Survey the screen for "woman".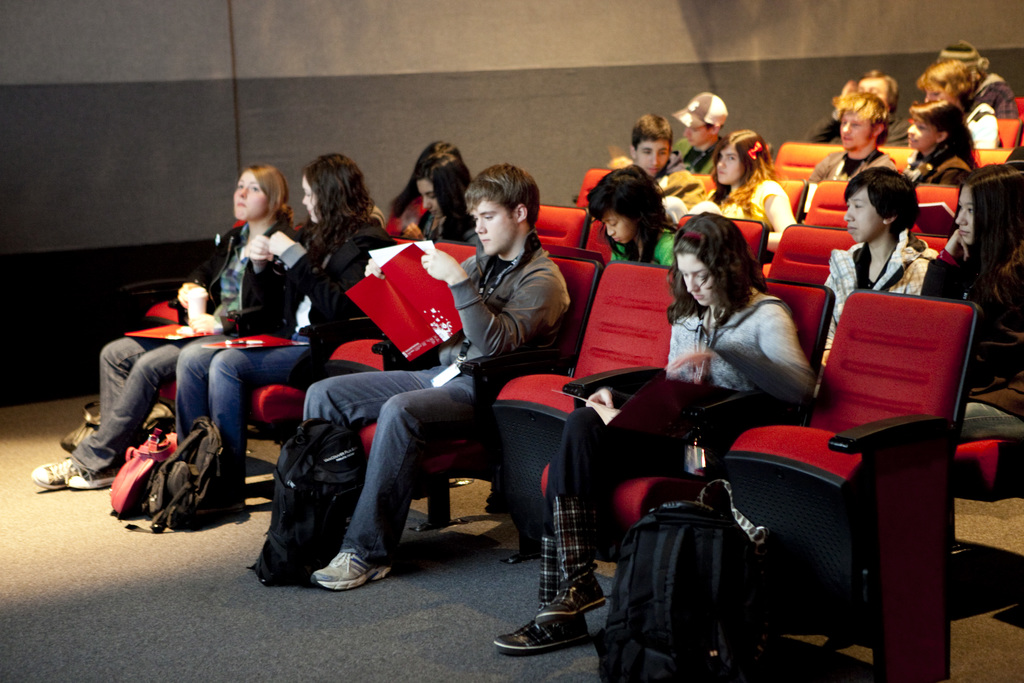
Survey found: left=886, top=103, right=974, bottom=188.
